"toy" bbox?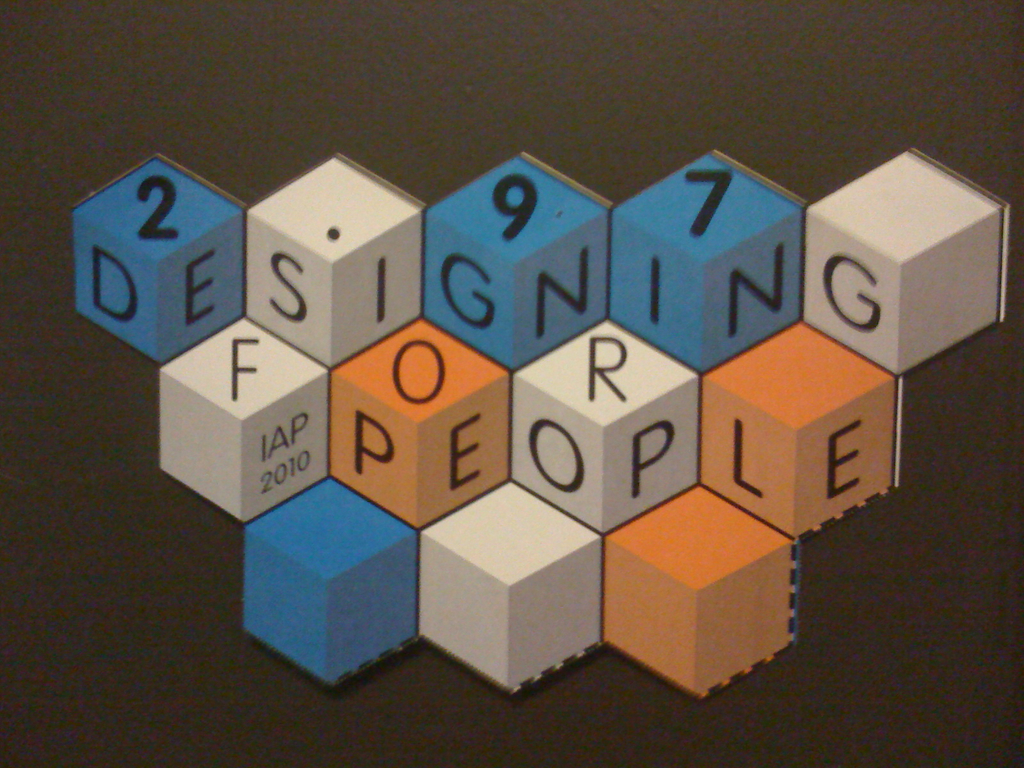
Rect(230, 141, 431, 382)
